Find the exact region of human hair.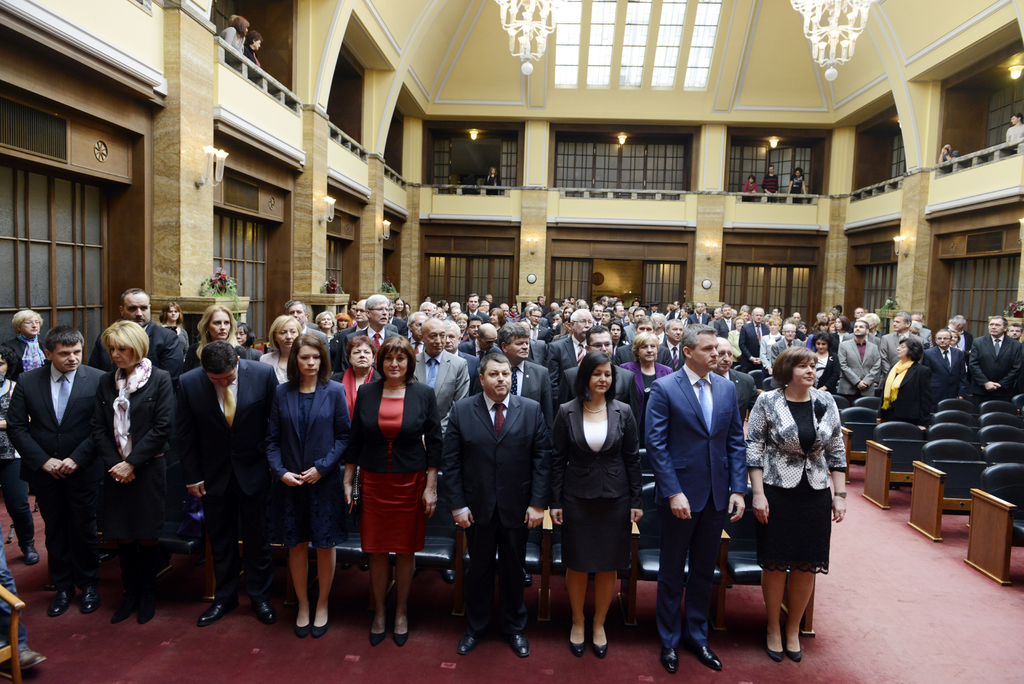
Exact region: detection(266, 314, 300, 352).
